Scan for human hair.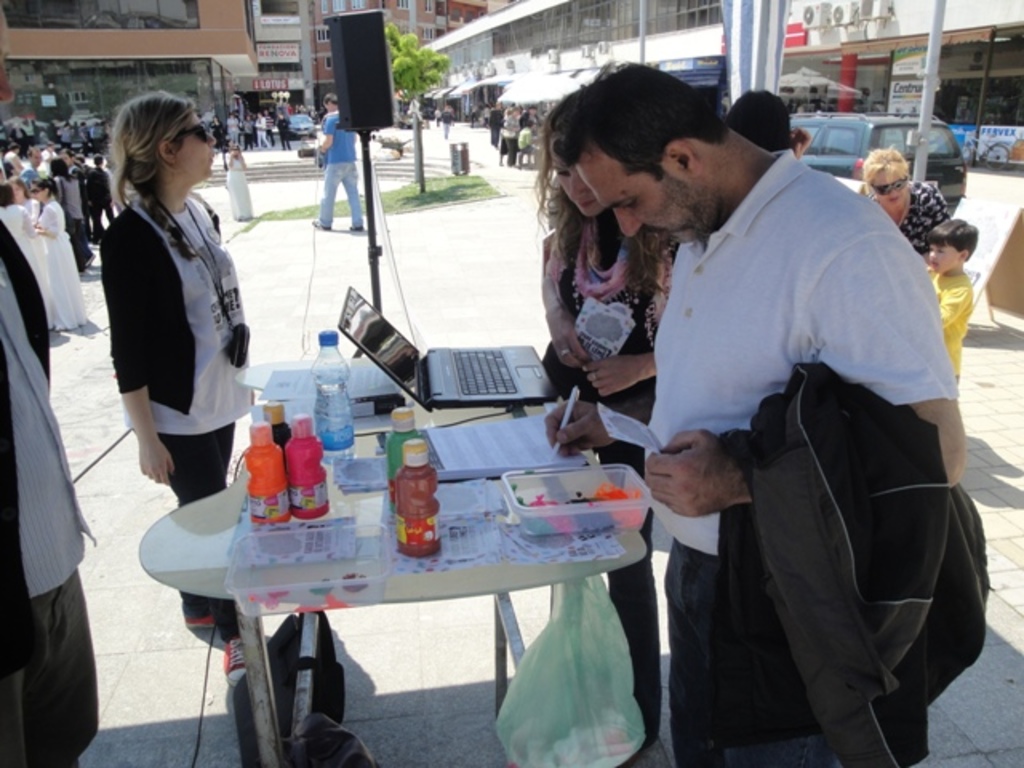
Scan result: bbox=(930, 218, 979, 264).
